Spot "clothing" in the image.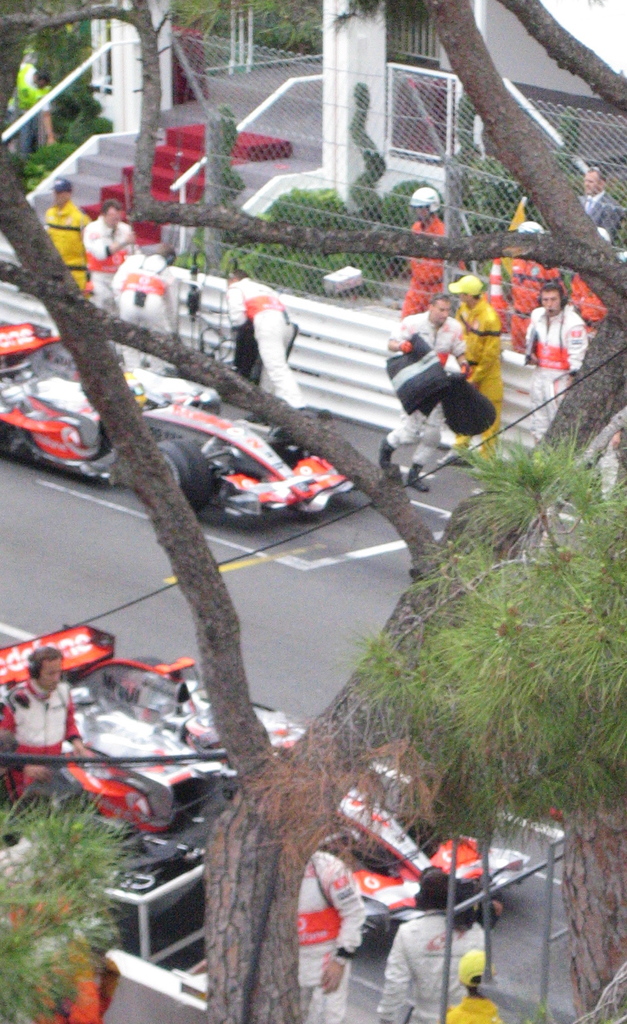
"clothing" found at 451/294/510/457.
